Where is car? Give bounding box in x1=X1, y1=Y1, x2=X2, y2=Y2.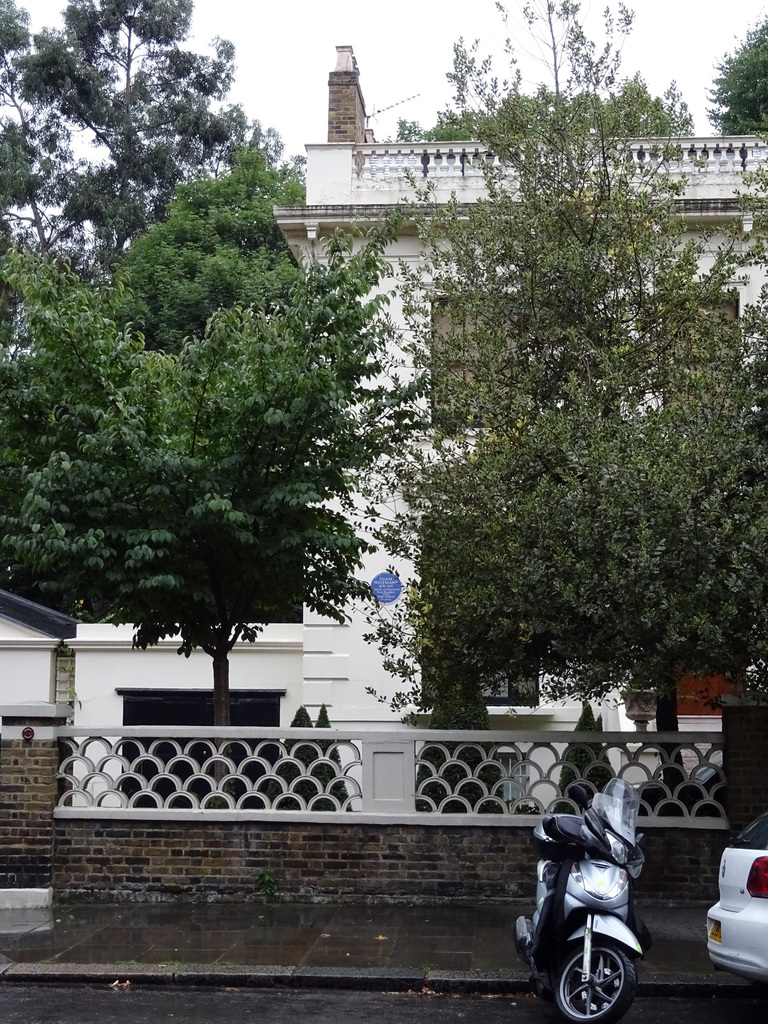
x1=705, y1=804, x2=767, y2=977.
